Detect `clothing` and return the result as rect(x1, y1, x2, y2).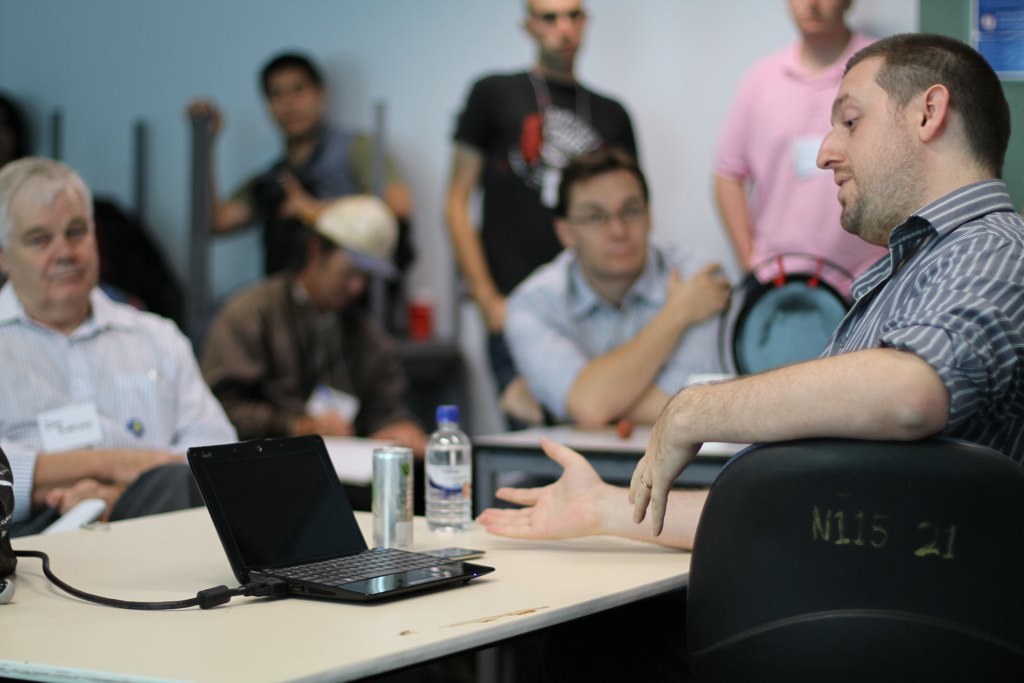
rect(710, 37, 884, 295).
